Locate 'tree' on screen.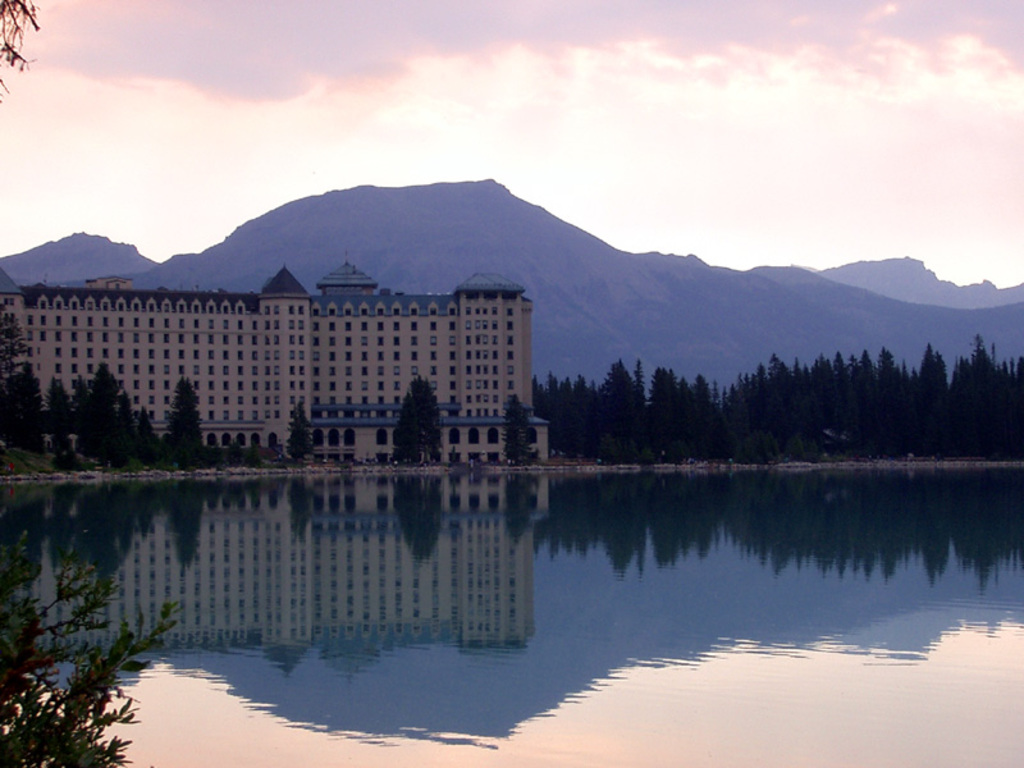
On screen at BBox(83, 353, 124, 477).
